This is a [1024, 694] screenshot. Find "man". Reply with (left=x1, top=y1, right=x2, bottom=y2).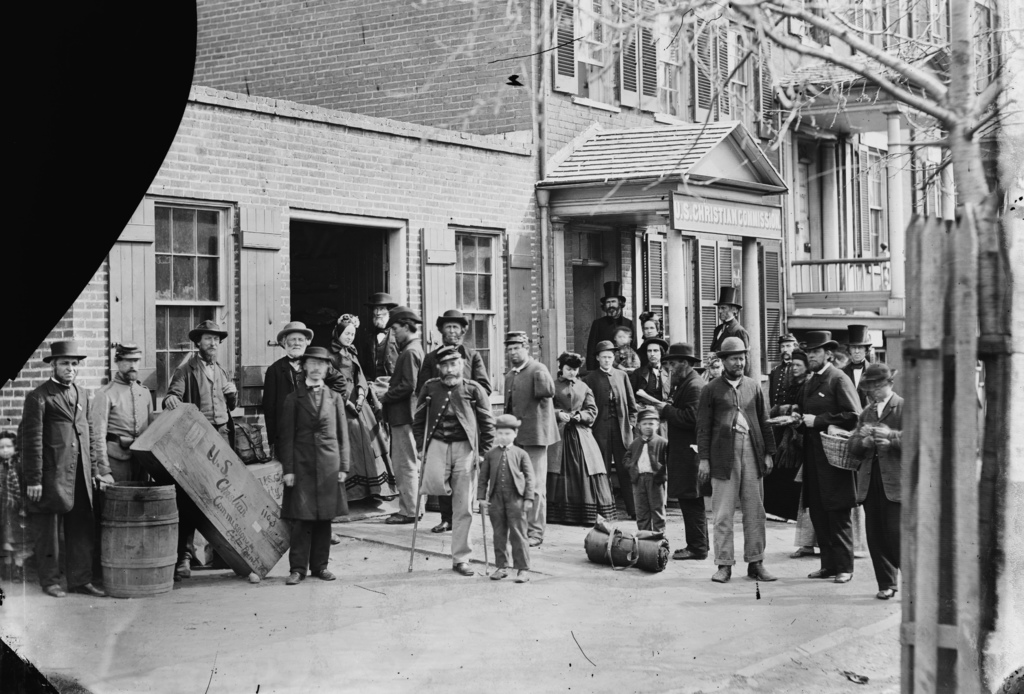
(left=375, top=308, right=435, bottom=526).
